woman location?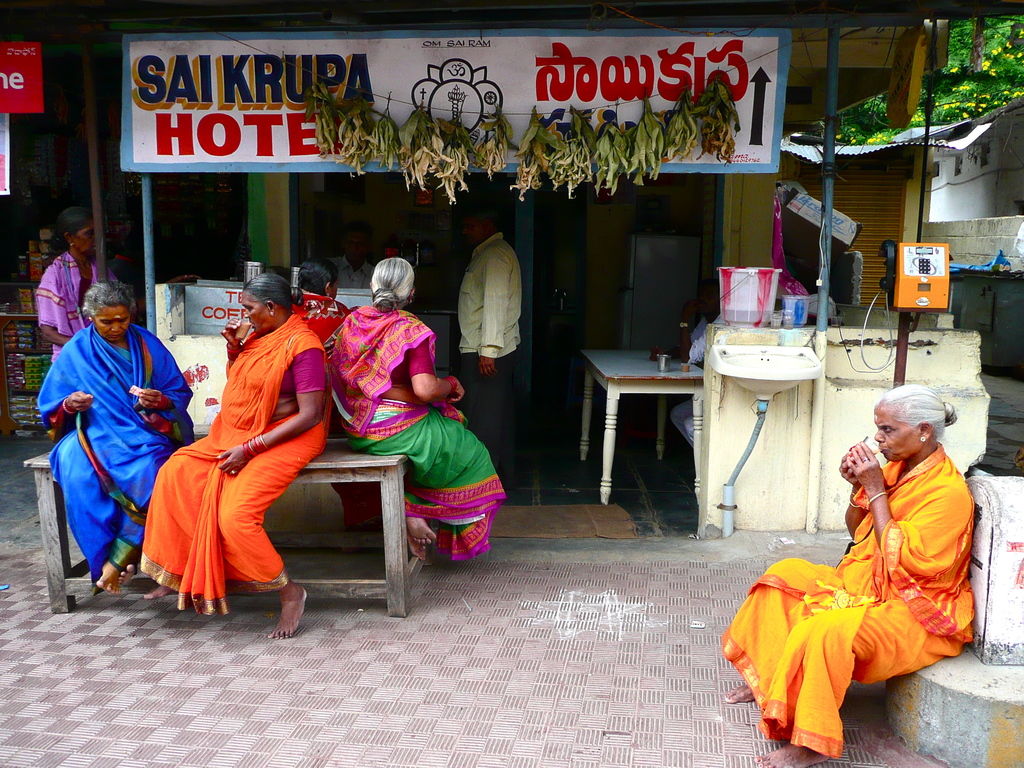
<bbox>33, 198, 108, 363</bbox>
